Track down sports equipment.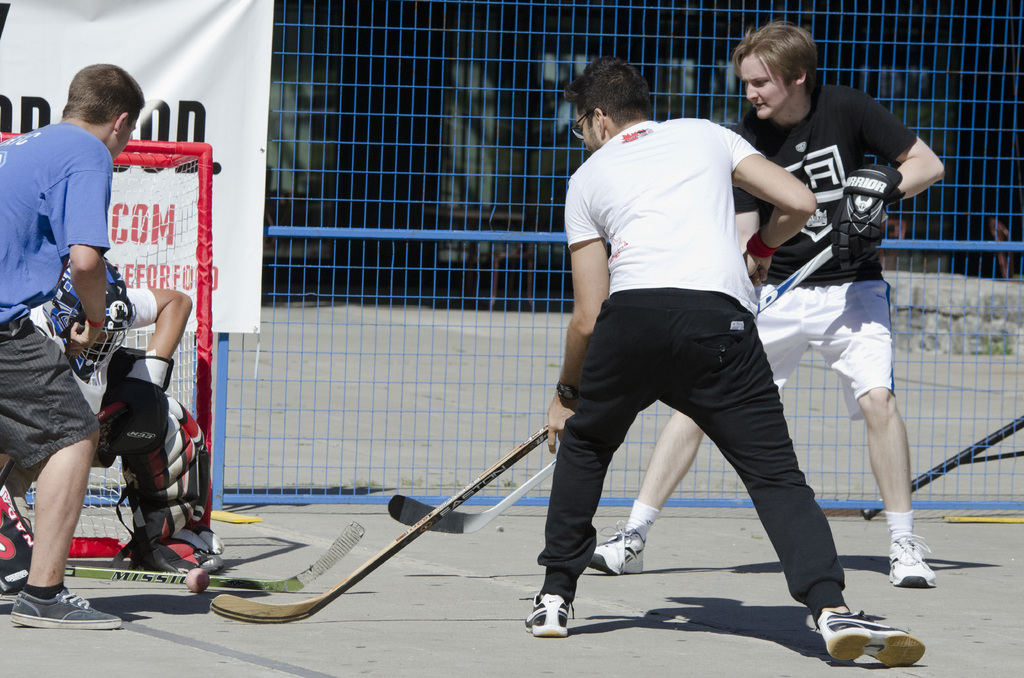
Tracked to box(182, 570, 211, 592).
